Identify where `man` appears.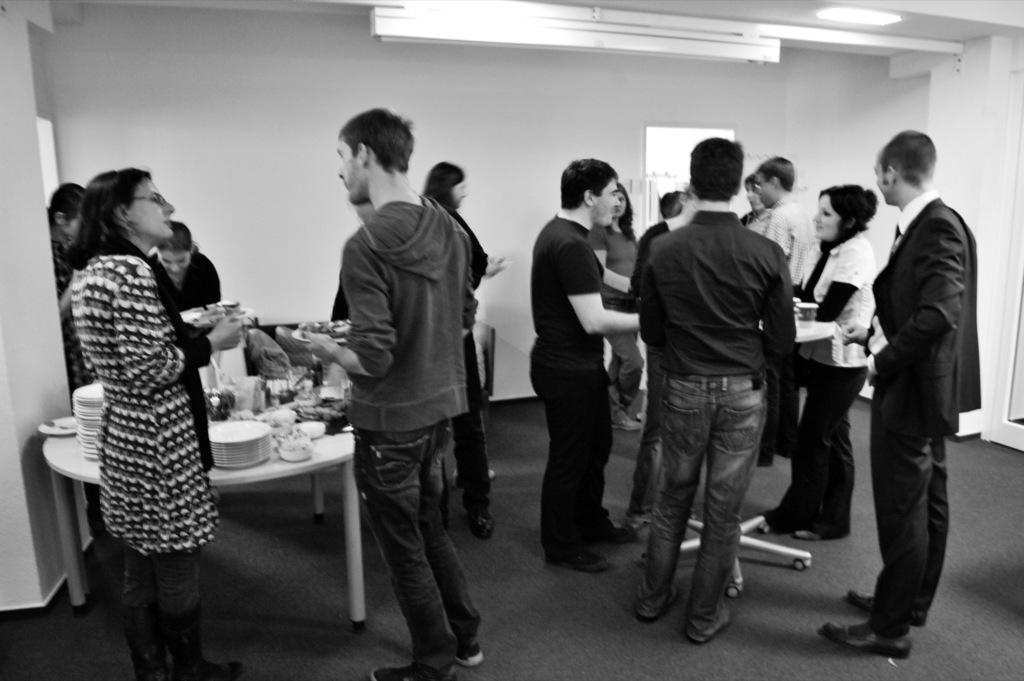
Appears at crop(749, 154, 819, 469).
